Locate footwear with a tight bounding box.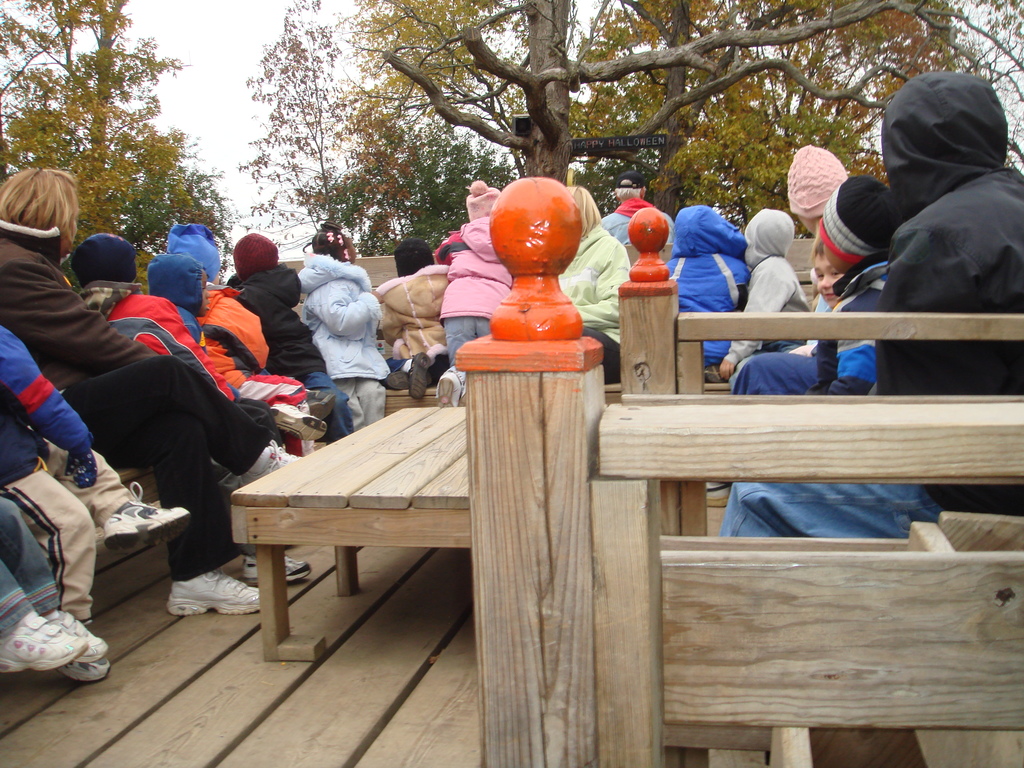
bbox(381, 369, 435, 392).
